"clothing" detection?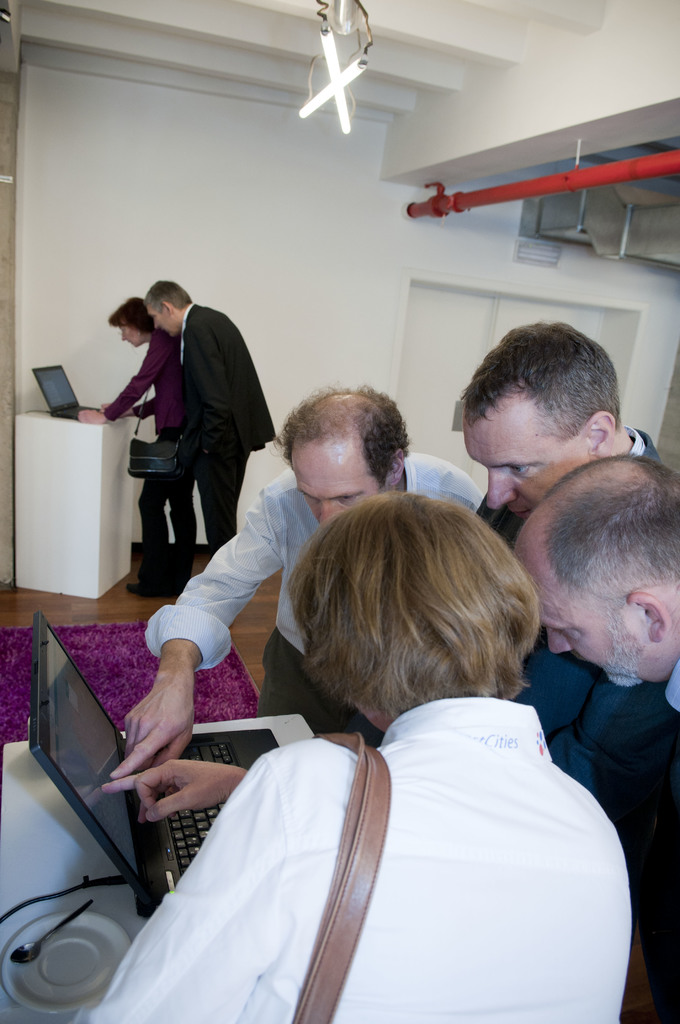
detection(166, 313, 271, 544)
